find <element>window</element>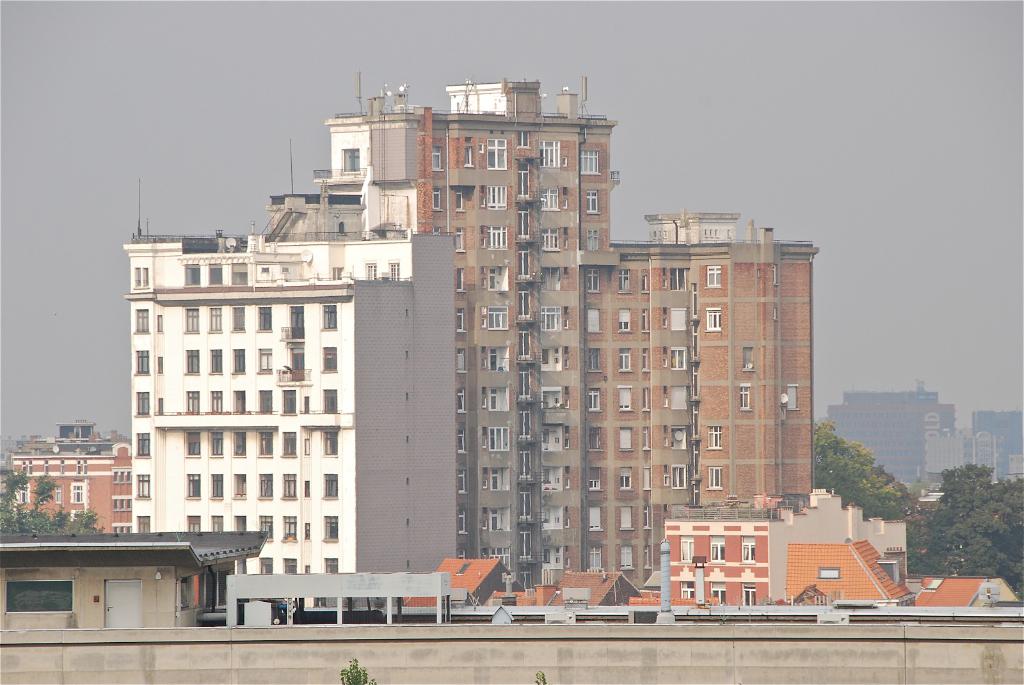
region(742, 580, 755, 609)
